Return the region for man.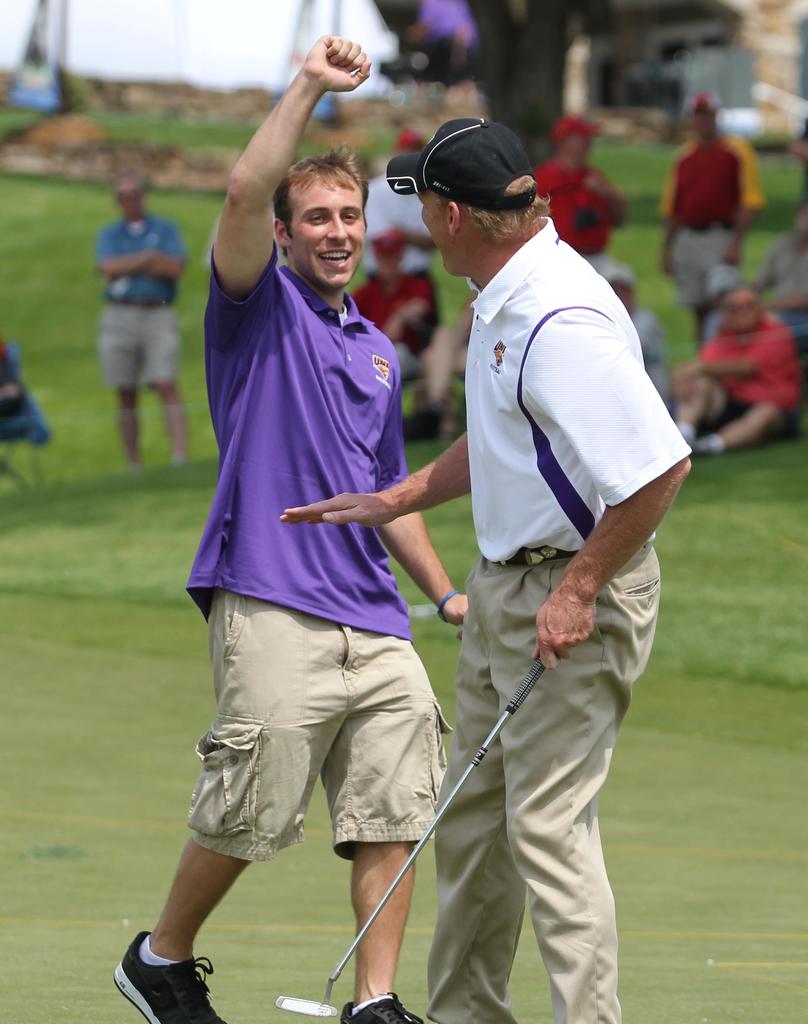
box=[350, 136, 441, 342].
